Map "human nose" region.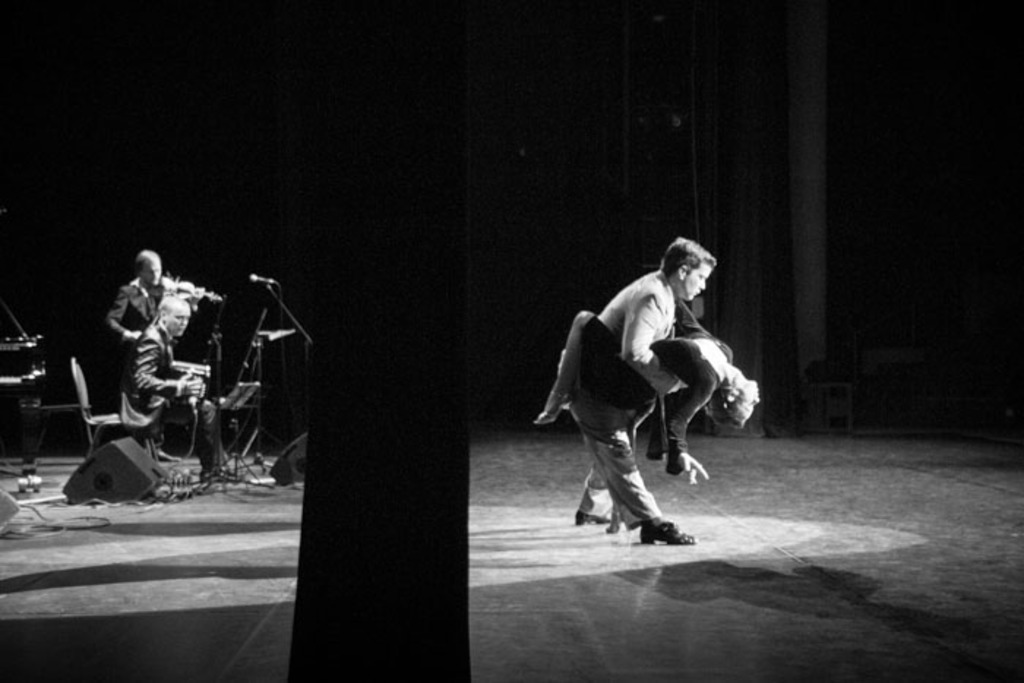
Mapped to x1=701, y1=279, x2=704, y2=287.
